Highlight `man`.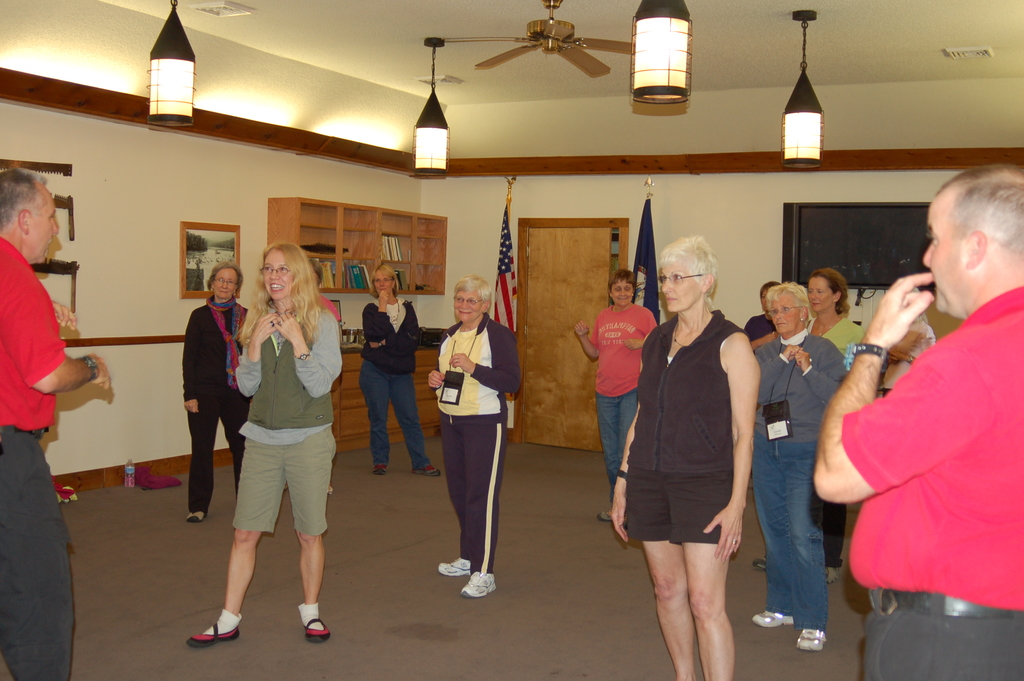
Highlighted region: l=828, t=179, r=1021, b=634.
